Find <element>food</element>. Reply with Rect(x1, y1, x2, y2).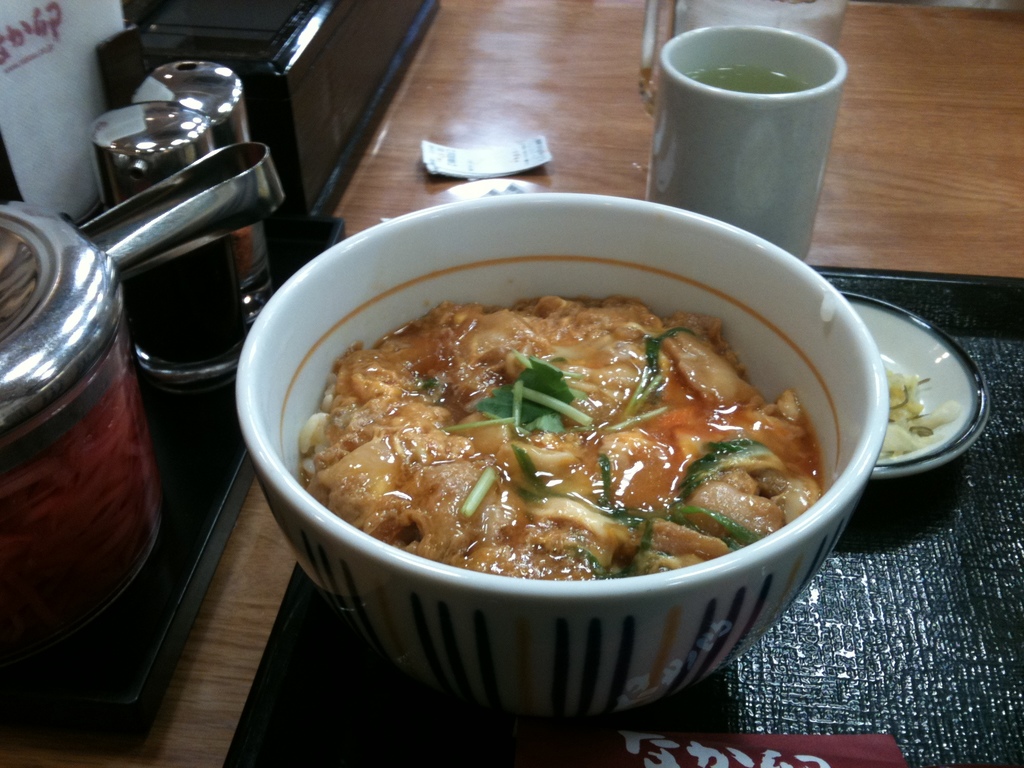
Rect(877, 363, 963, 460).
